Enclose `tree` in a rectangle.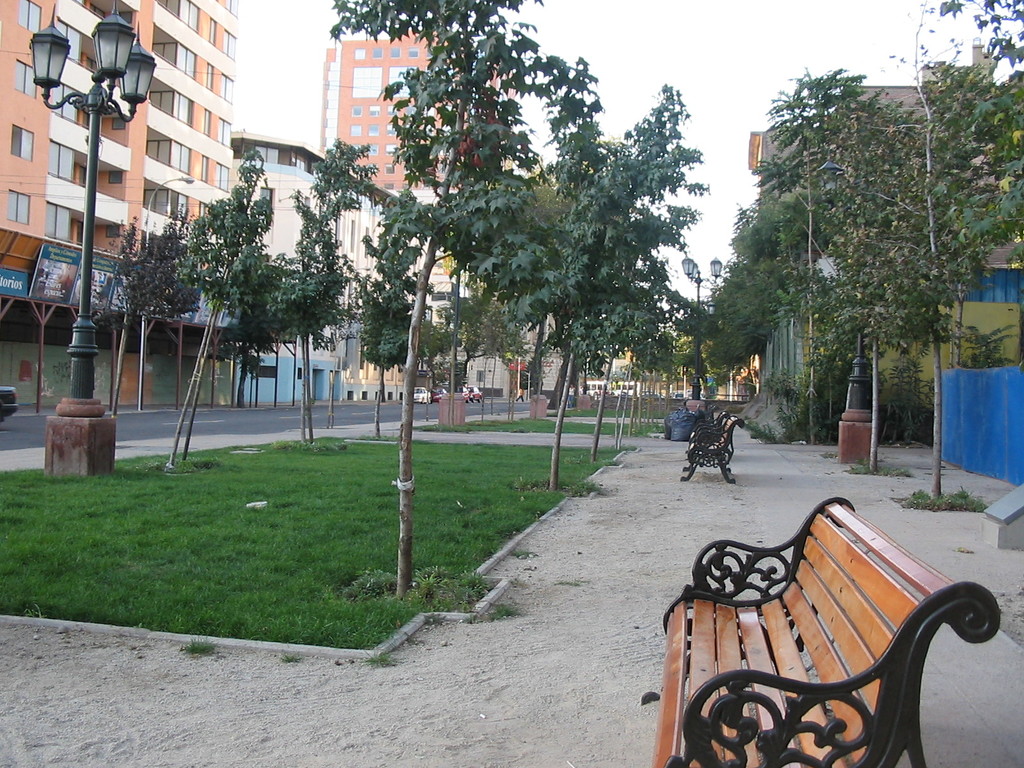
(358, 230, 426, 403).
